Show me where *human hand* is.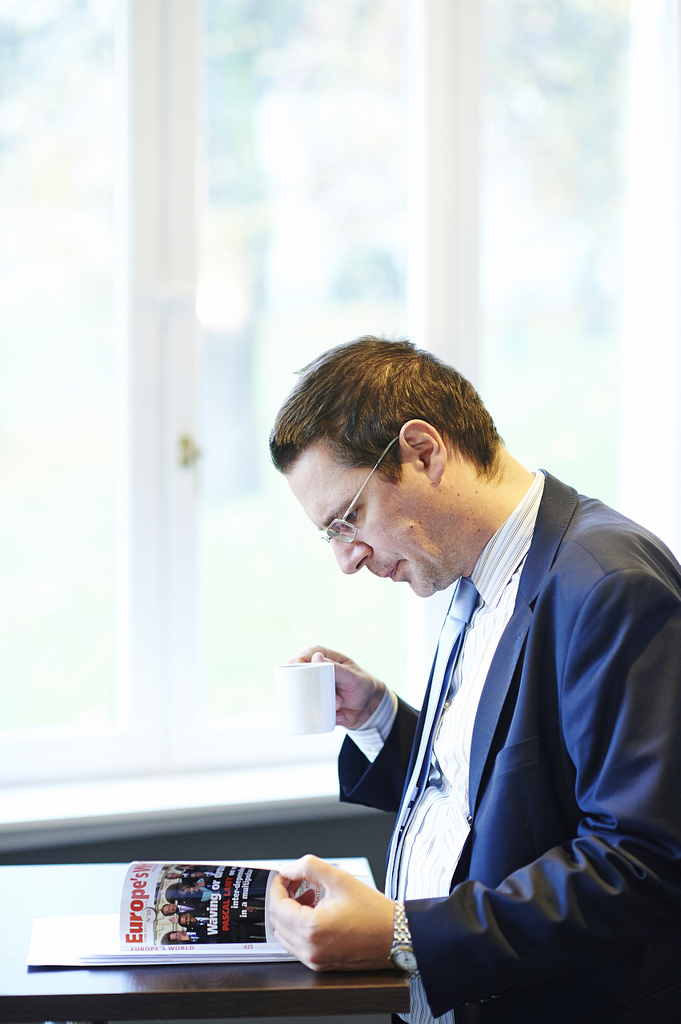
*human hand* is at BBox(284, 642, 383, 730).
